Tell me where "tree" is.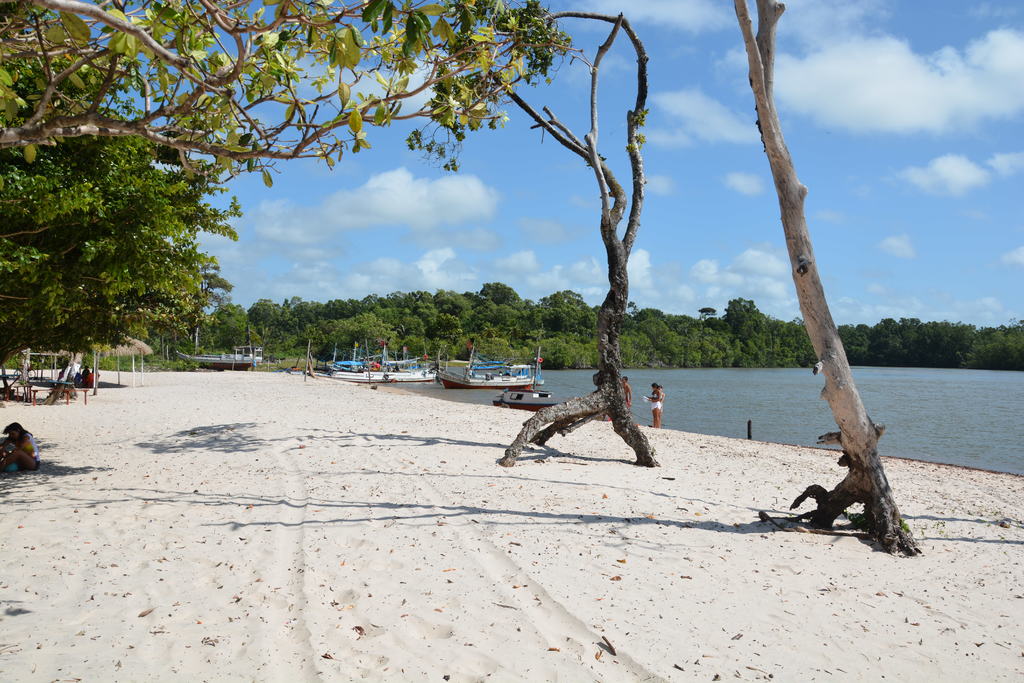
"tree" is at [x1=0, y1=110, x2=241, y2=359].
